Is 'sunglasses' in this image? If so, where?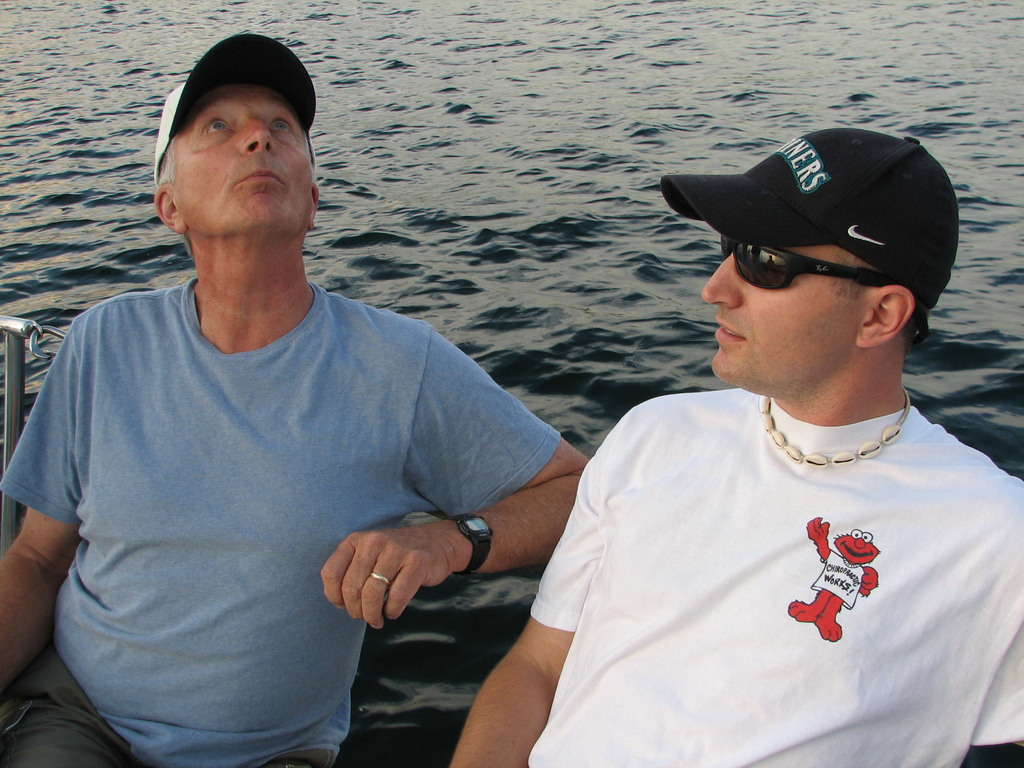
Yes, at box(720, 235, 932, 345).
